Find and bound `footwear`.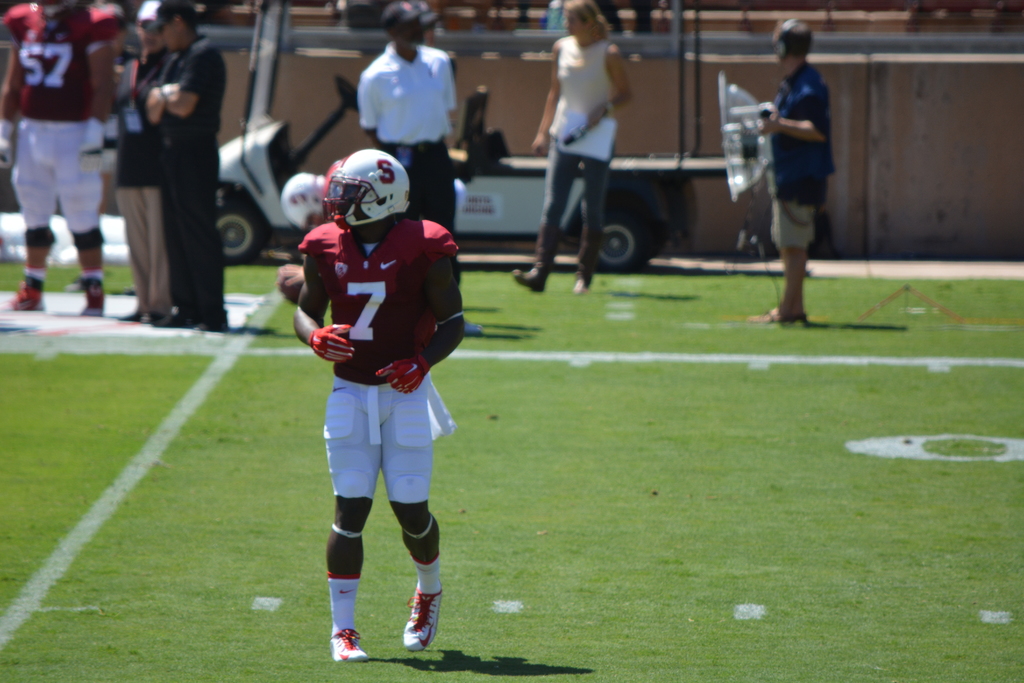
Bound: box=[192, 322, 223, 333].
